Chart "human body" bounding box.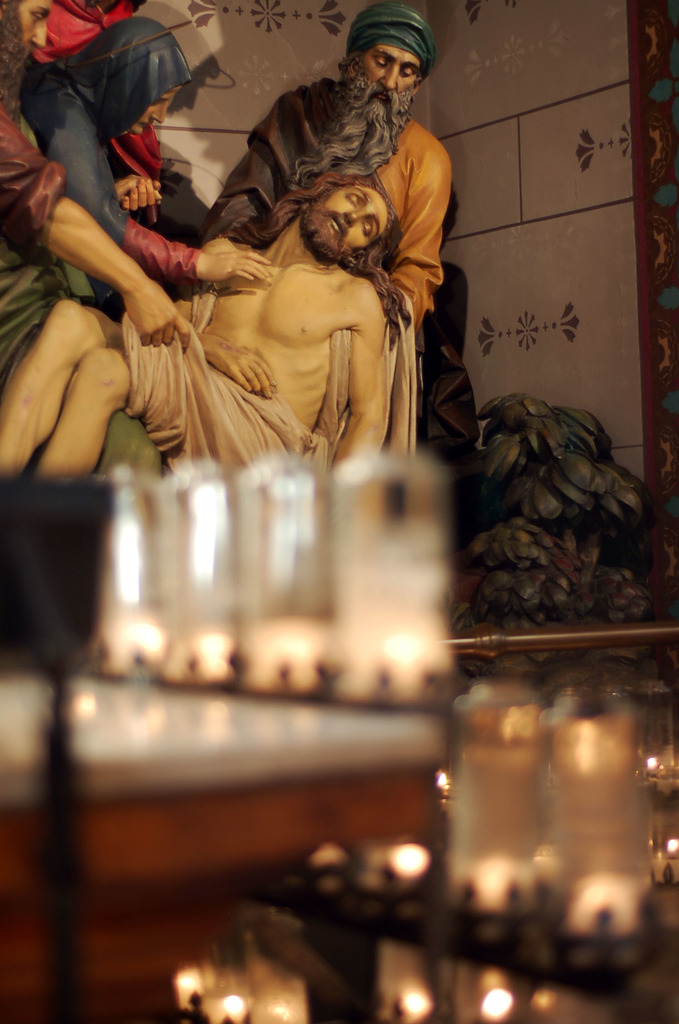
Charted: select_region(0, 175, 404, 479).
